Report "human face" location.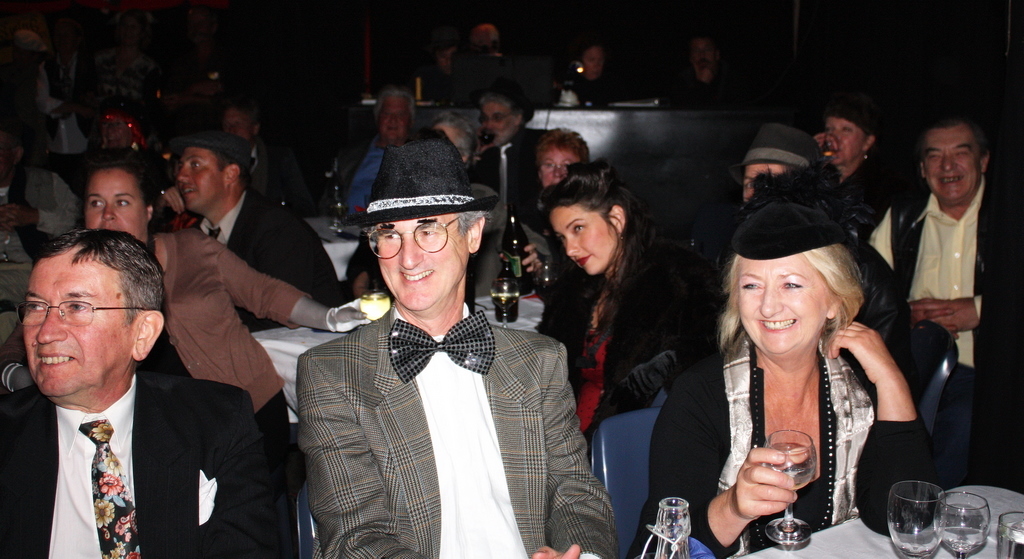
Report: 83, 170, 147, 238.
